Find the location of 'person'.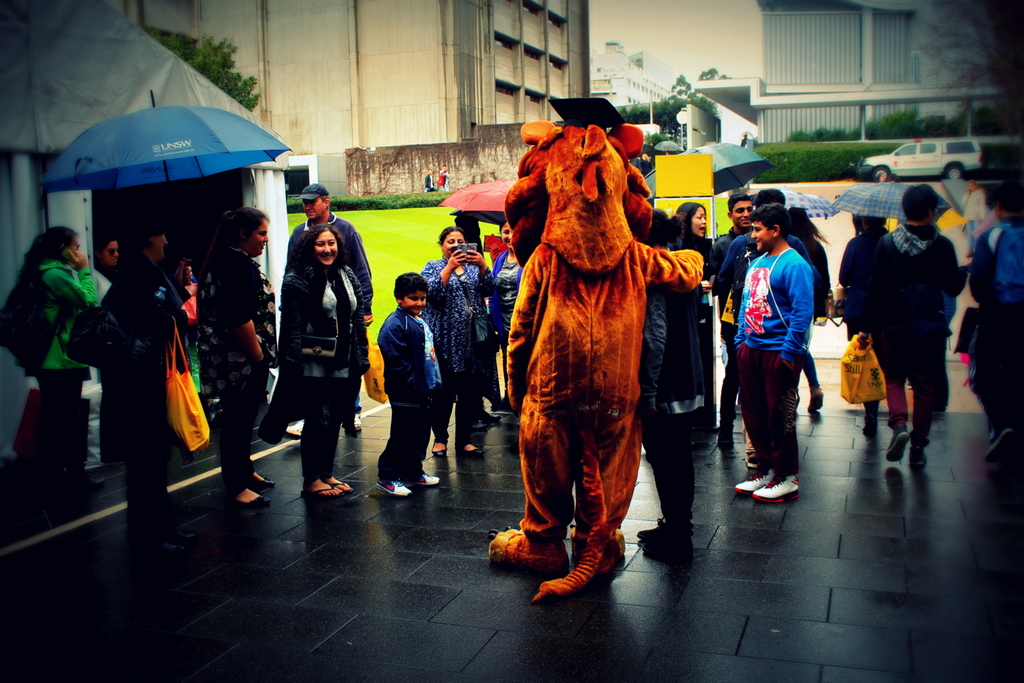
Location: BBox(637, 211, 710, 557).
